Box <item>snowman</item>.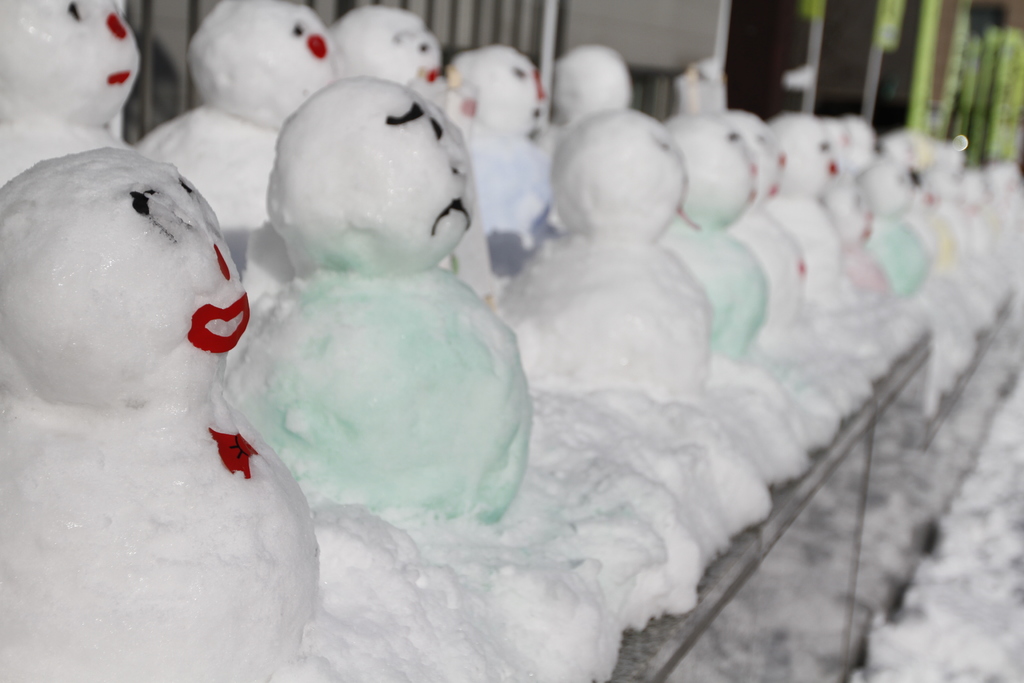
bbox(824, 109, 882, 295).
